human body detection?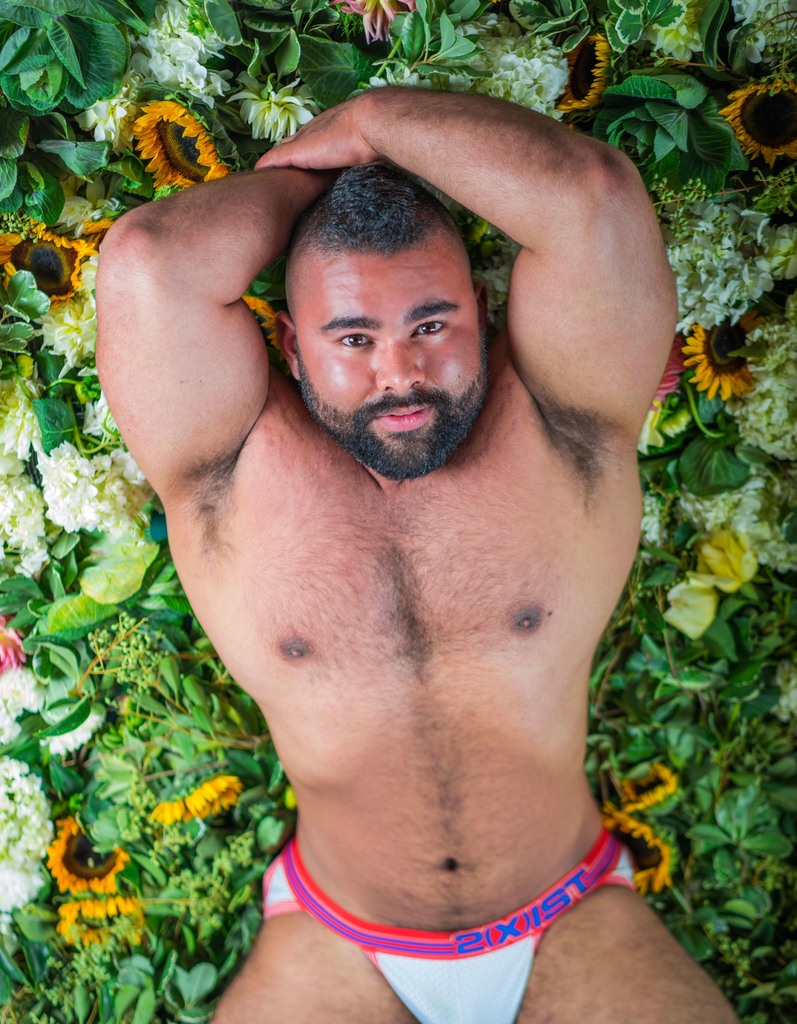
99:84:739:1023
